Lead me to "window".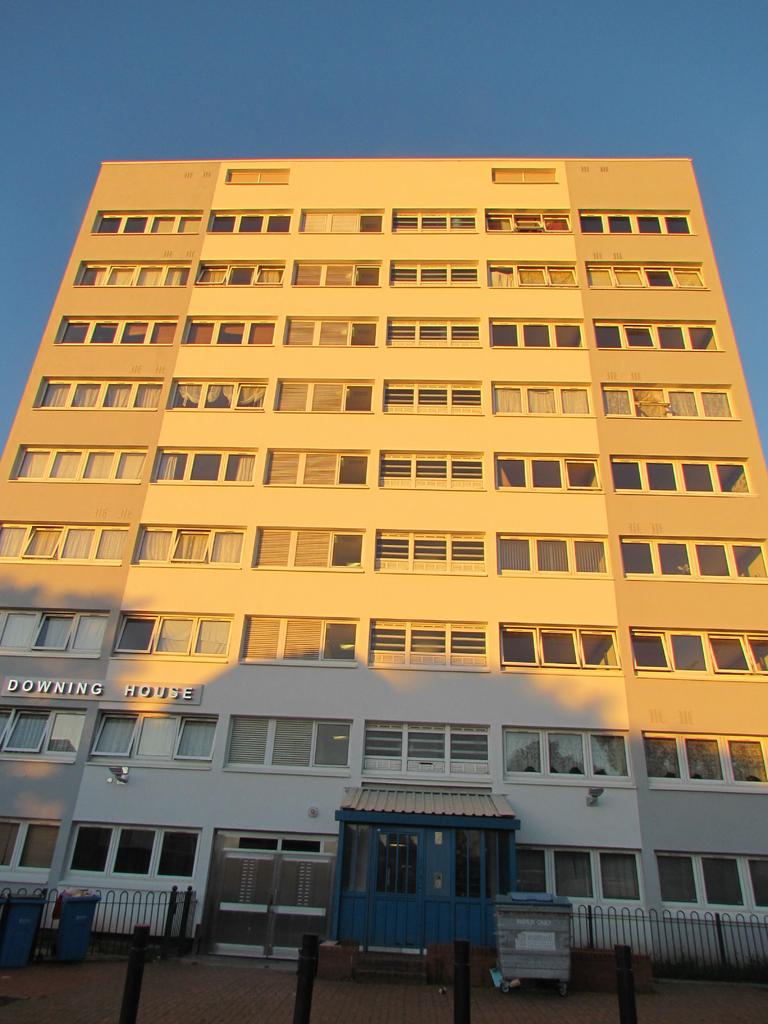
Lead to (449,619,492,671).
